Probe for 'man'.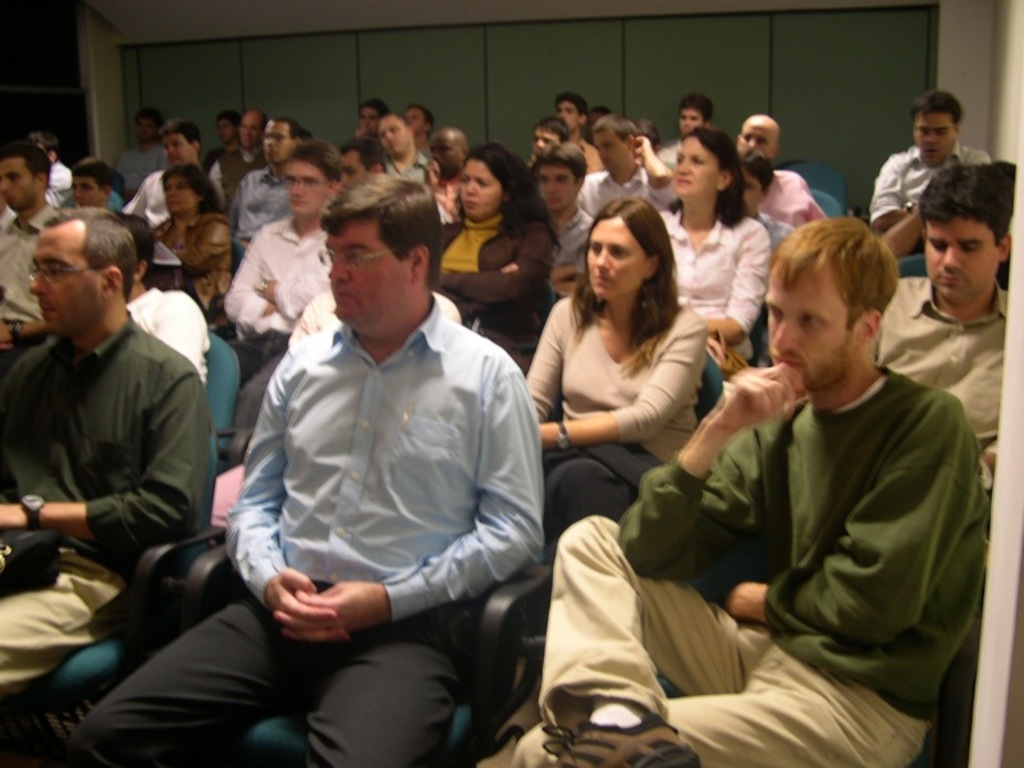
Probe result: 211:137:356:452.
